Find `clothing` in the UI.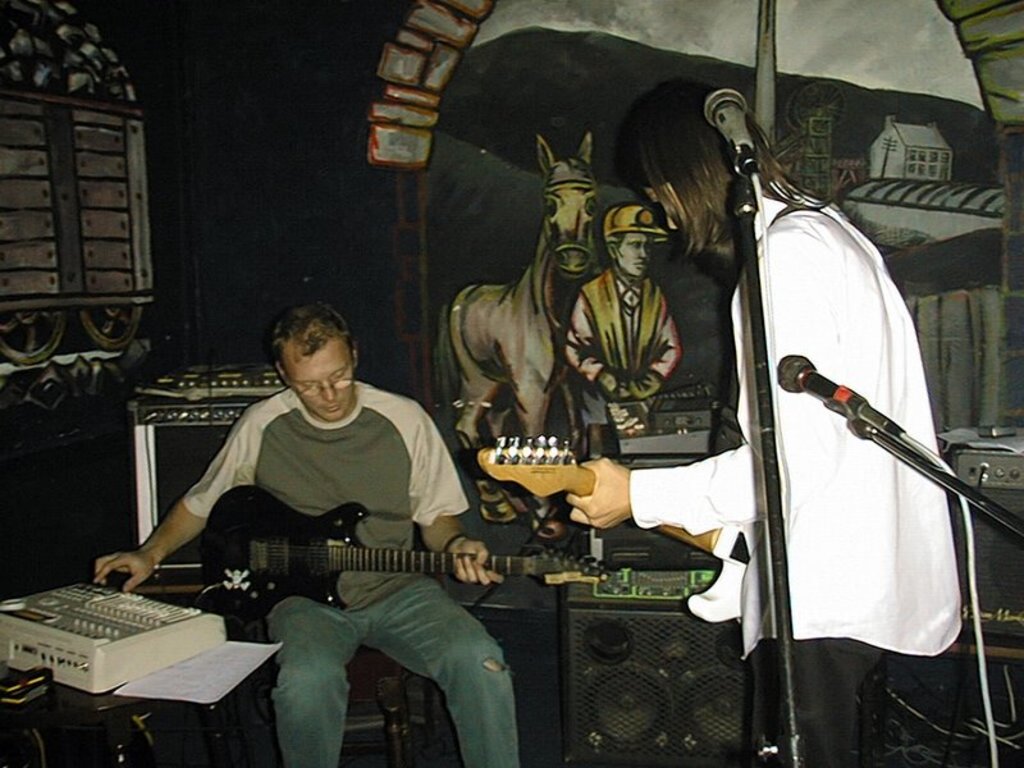
UI element at select_region(180, 376, 524, 767).
